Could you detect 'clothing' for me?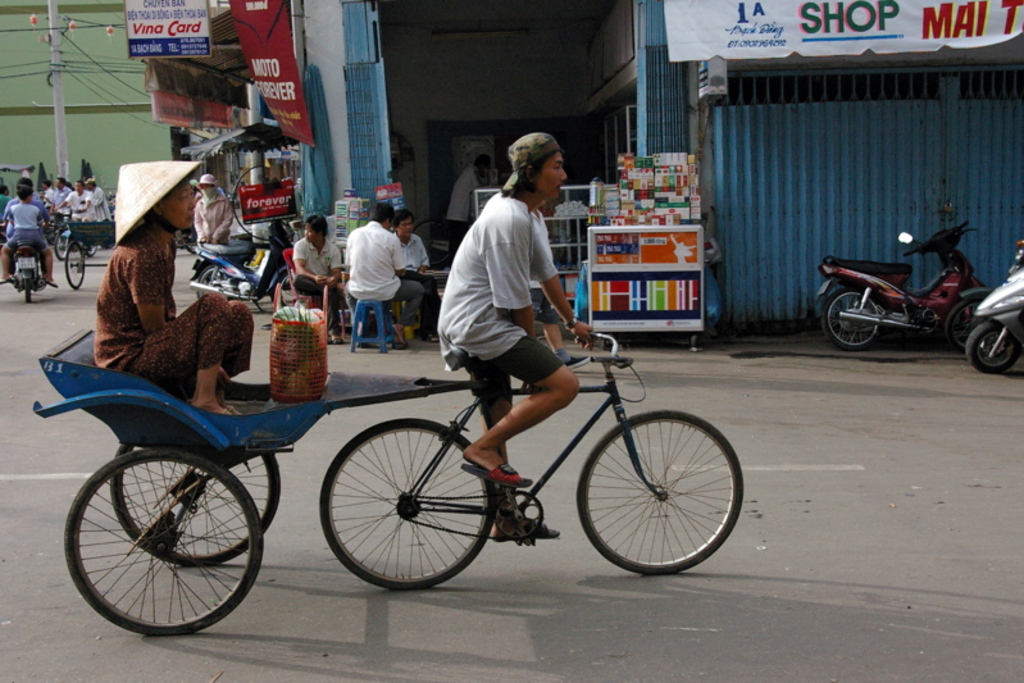
Detection result: <box>40,188,95,214</box>.
